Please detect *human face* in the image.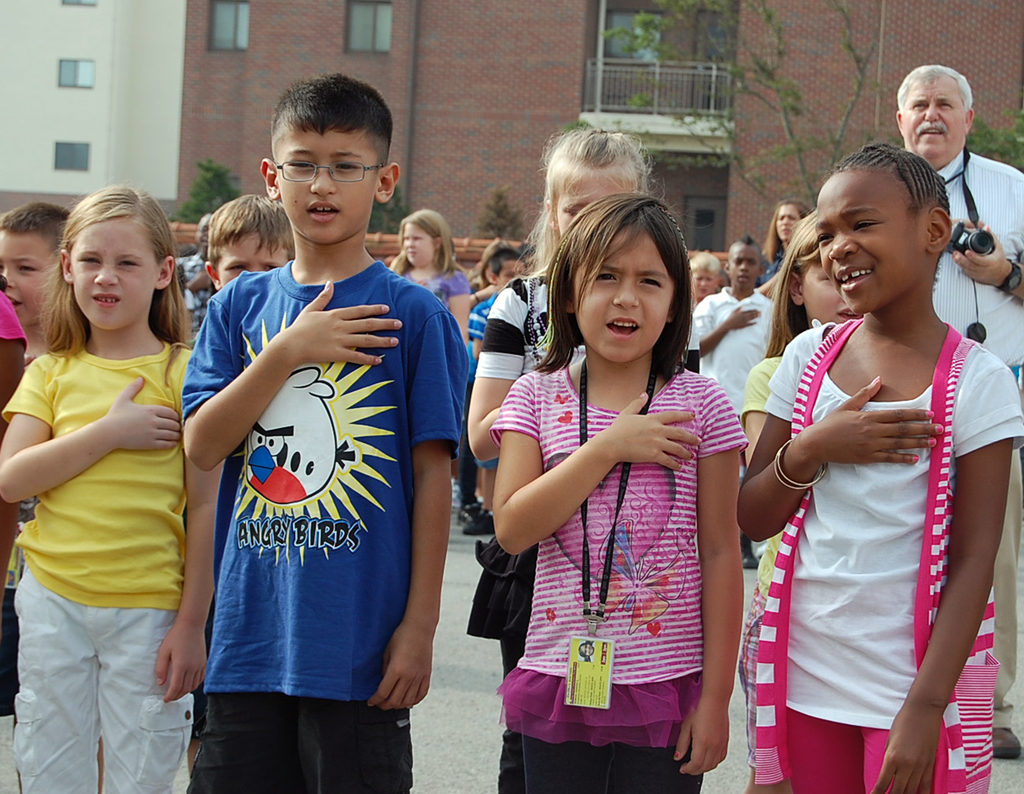
x1=726 y1=245 x2=760 y2=290.
